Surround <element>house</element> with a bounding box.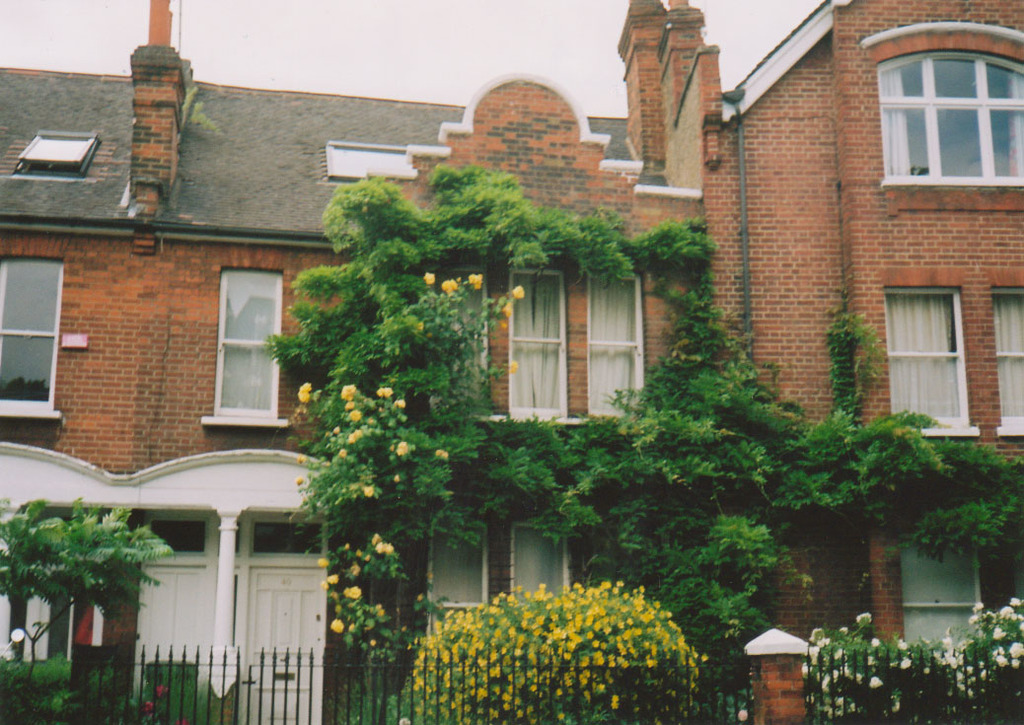
region(0, 0, 1023, 724).
